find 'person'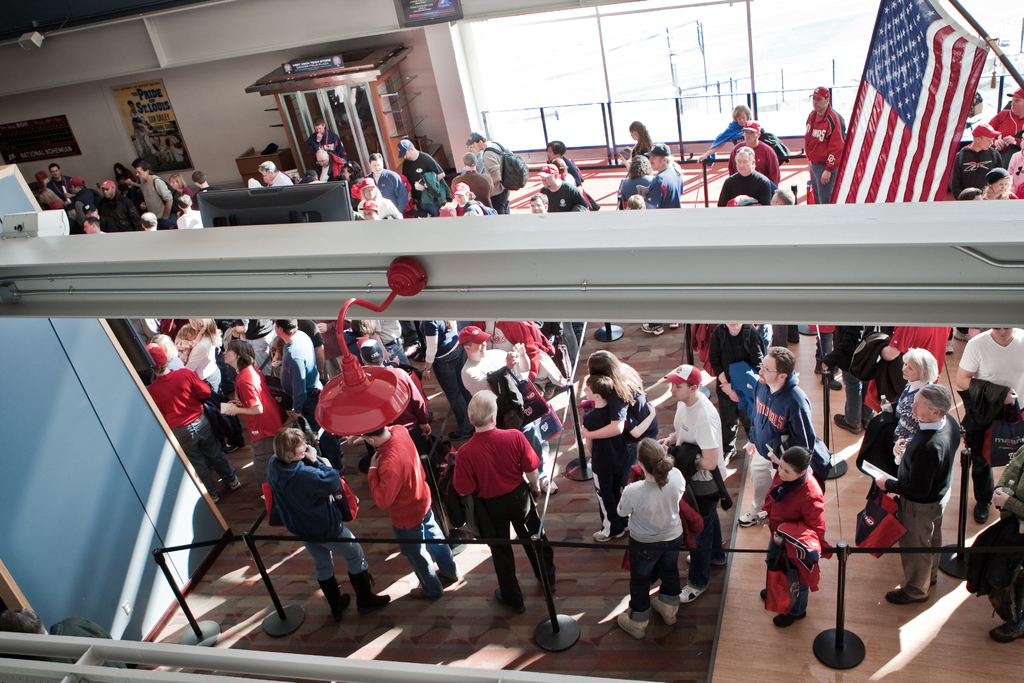
BBox(716, 142, 776, 204)
